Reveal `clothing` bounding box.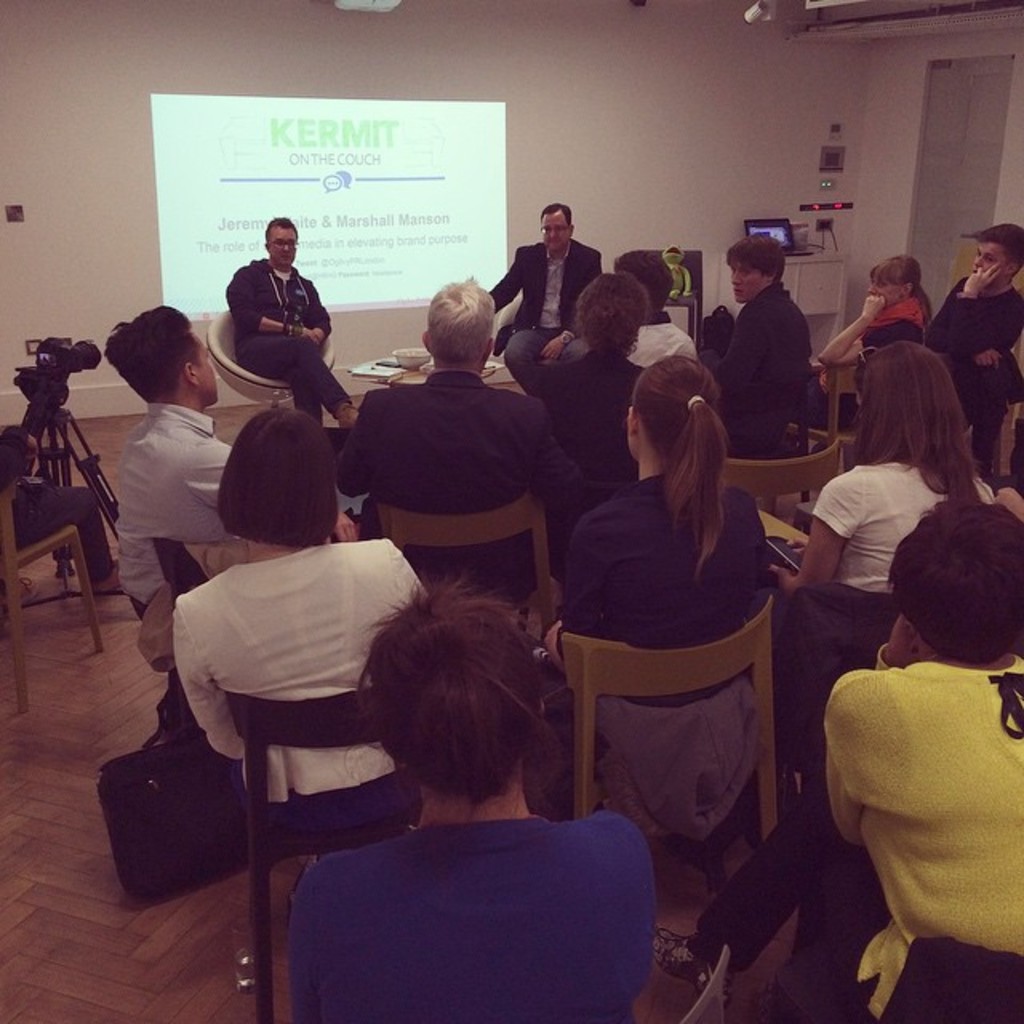
Revealed: [left=808, top=661, right=1022, bottom=1022].
